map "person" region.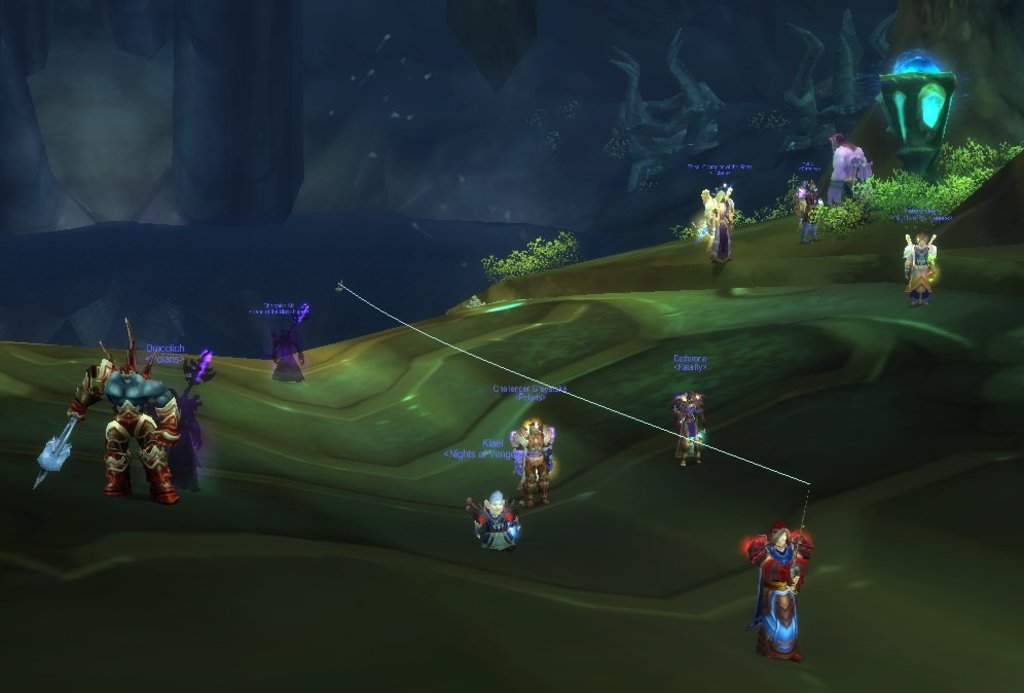
Mapped to x1=261 y1=321 x2=307 y2=389.
